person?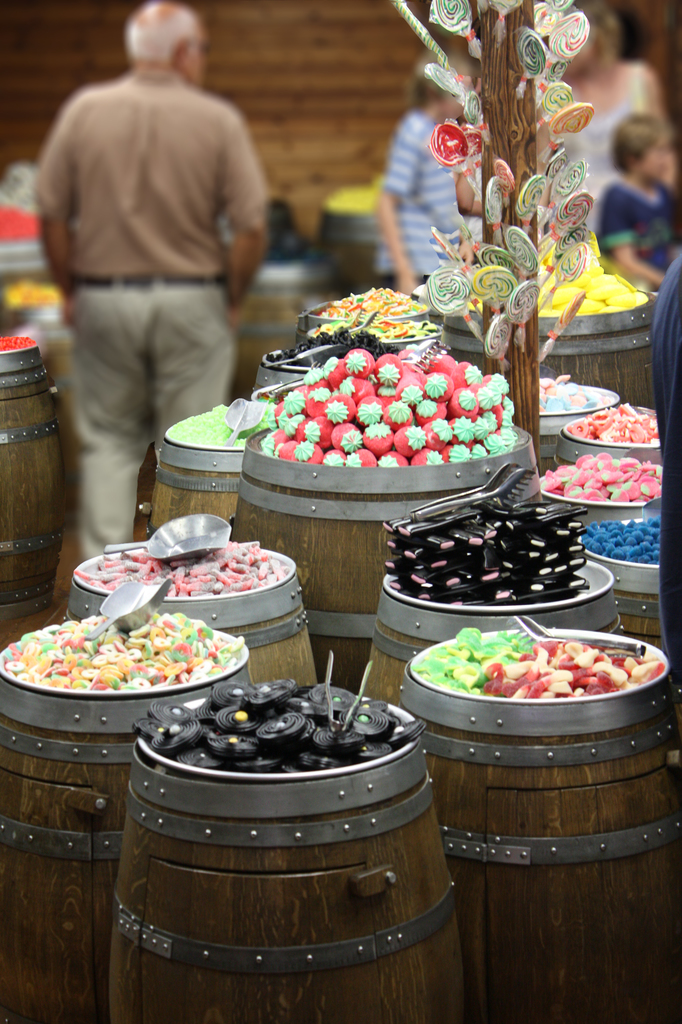
(left=32, top=3, right=268, bottom=563)
